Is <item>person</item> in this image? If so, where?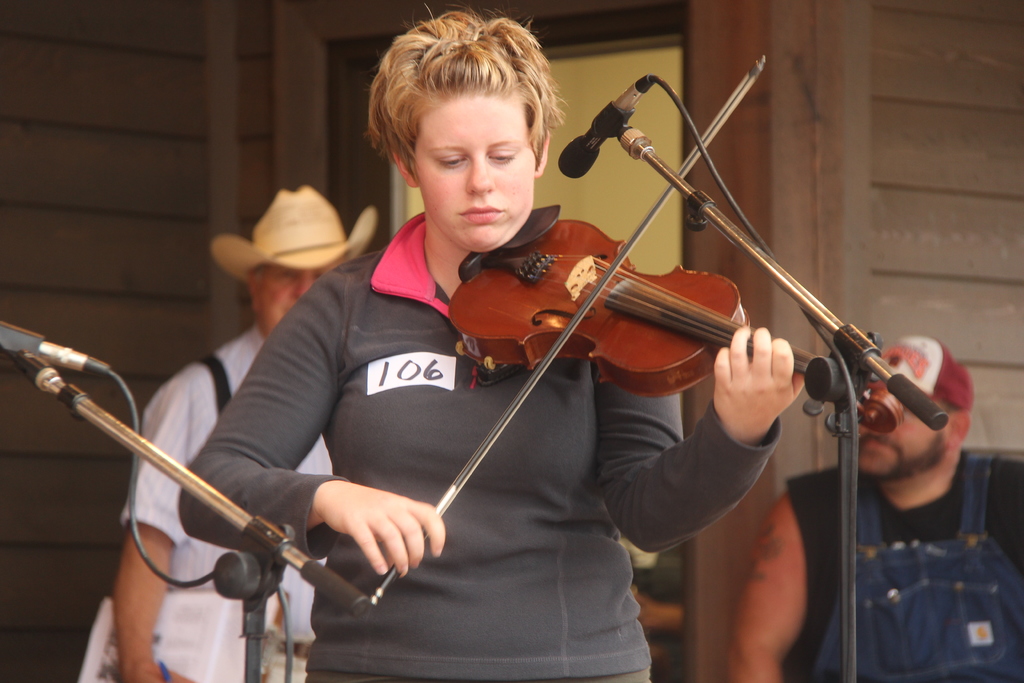
Yes, at {"left": 110, "top": 184, "right": 383, "bottom": 682}.
